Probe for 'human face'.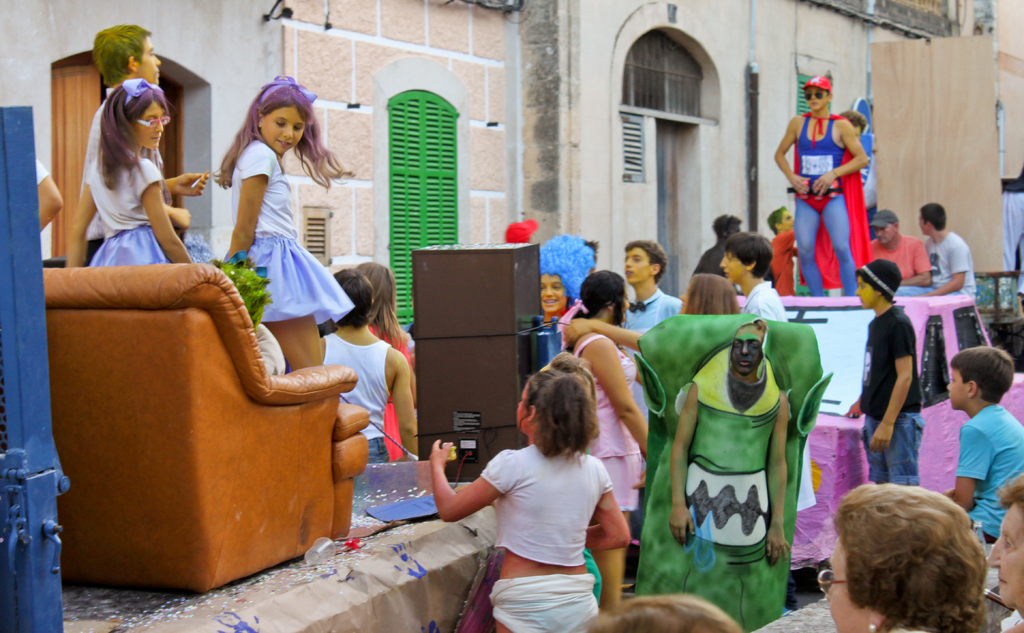
Probe result: crop(874, 221, 895, 246).
